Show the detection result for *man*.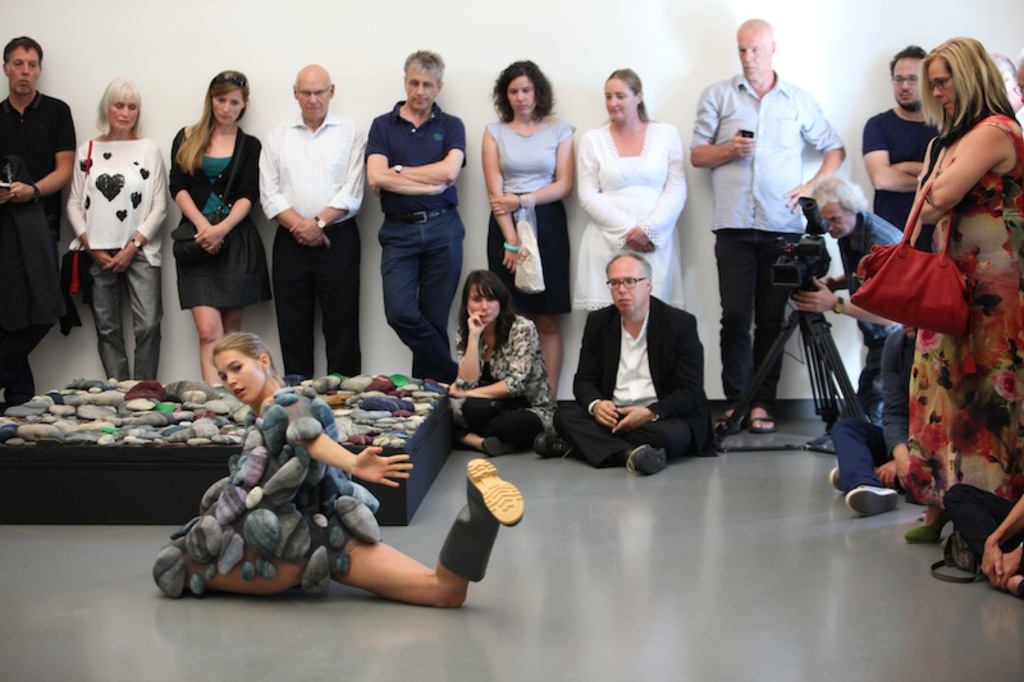
BBox(783, 163, 911, 431).
